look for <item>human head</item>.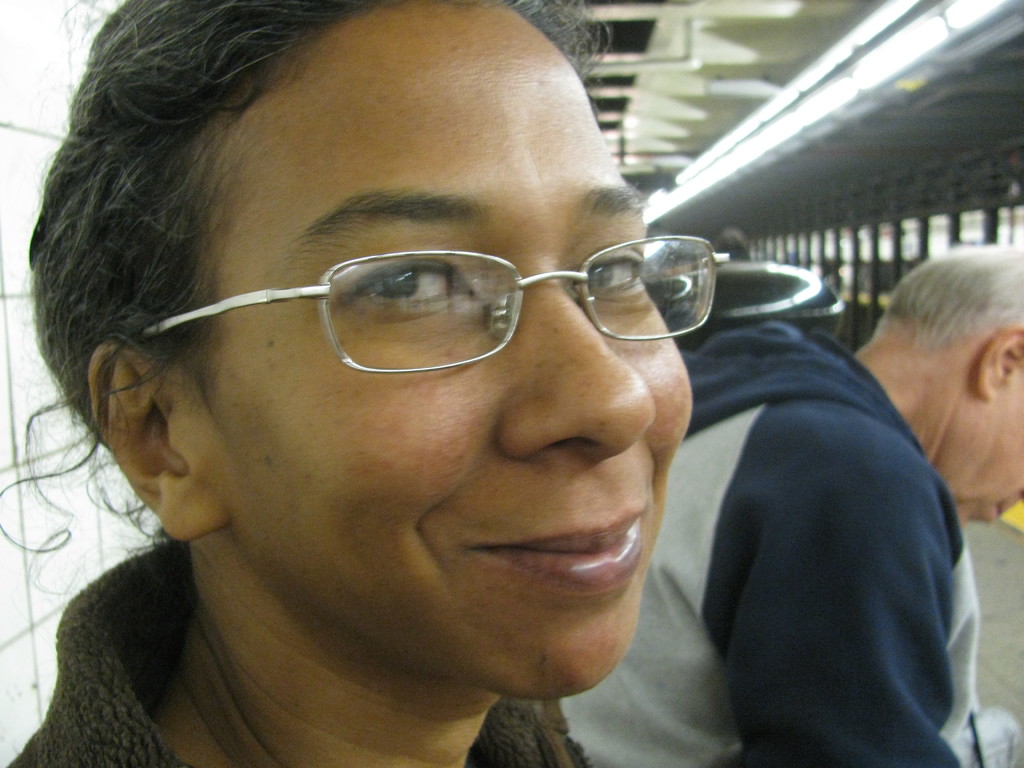
Found: [84, 12, 808, 703].
